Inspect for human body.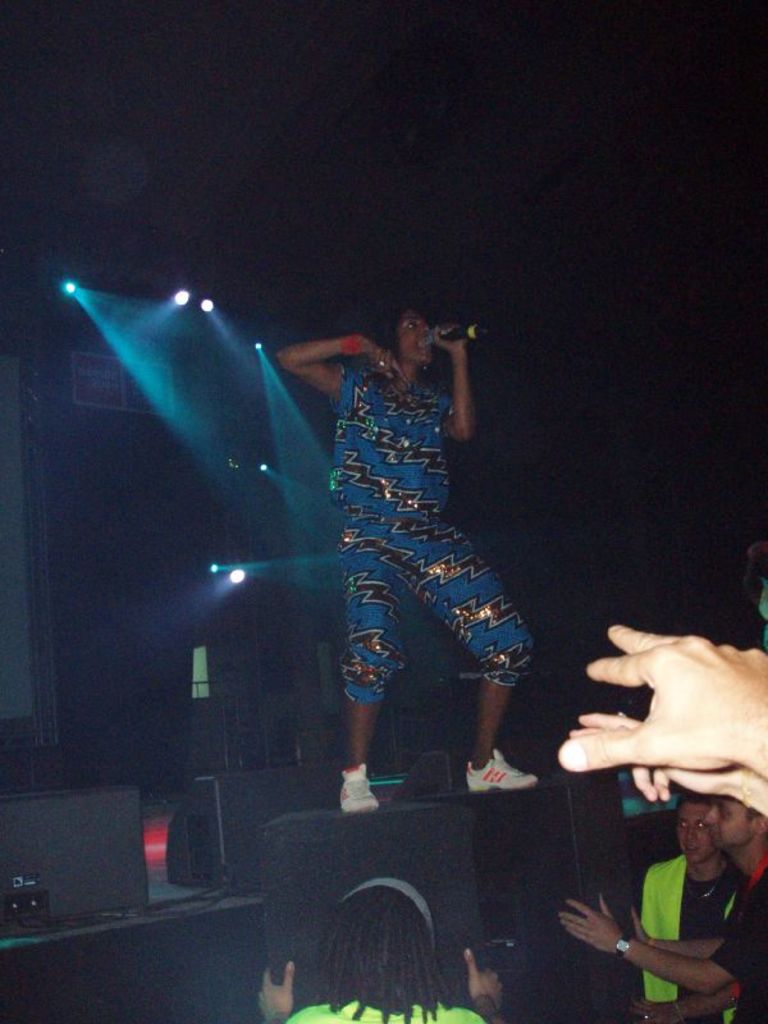
Inspection: locate(253, 870, 499, 1023).
